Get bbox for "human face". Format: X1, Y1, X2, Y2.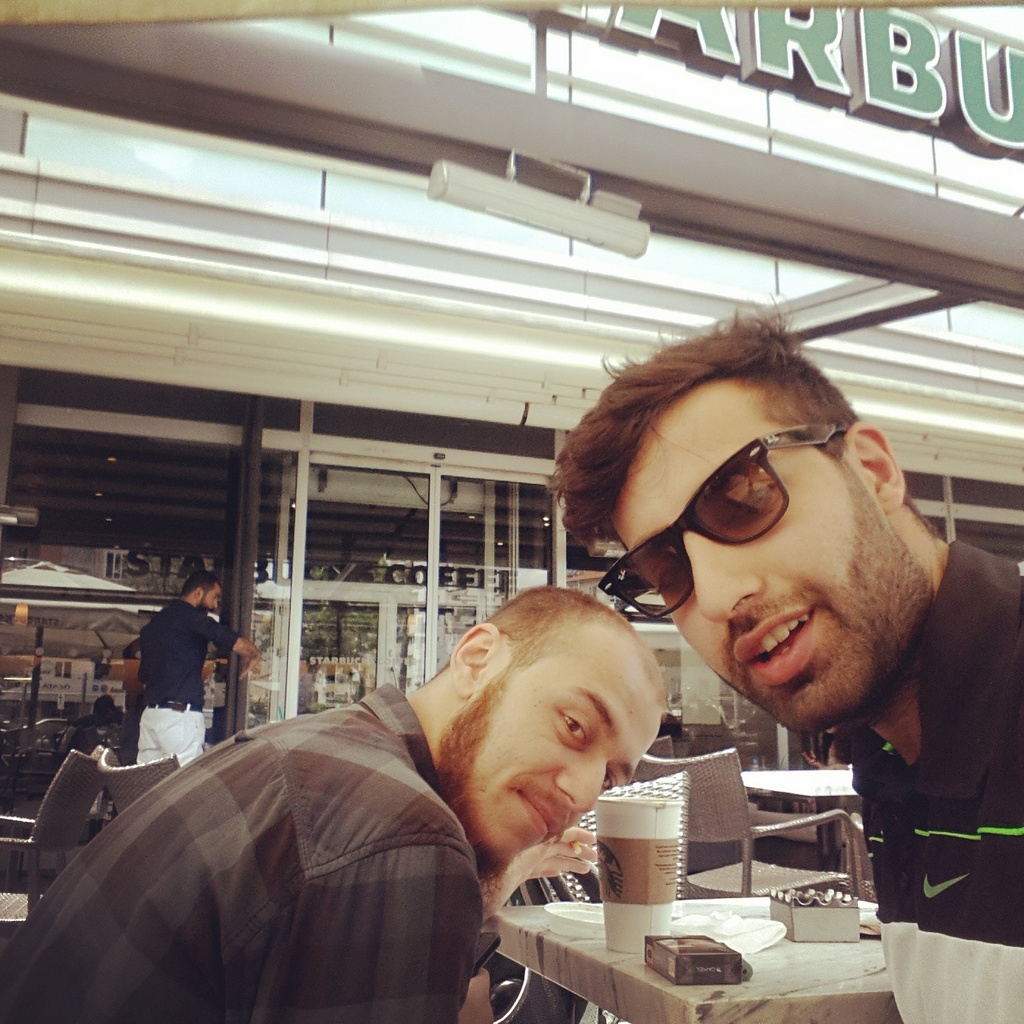
199, 587, 221, 614.
